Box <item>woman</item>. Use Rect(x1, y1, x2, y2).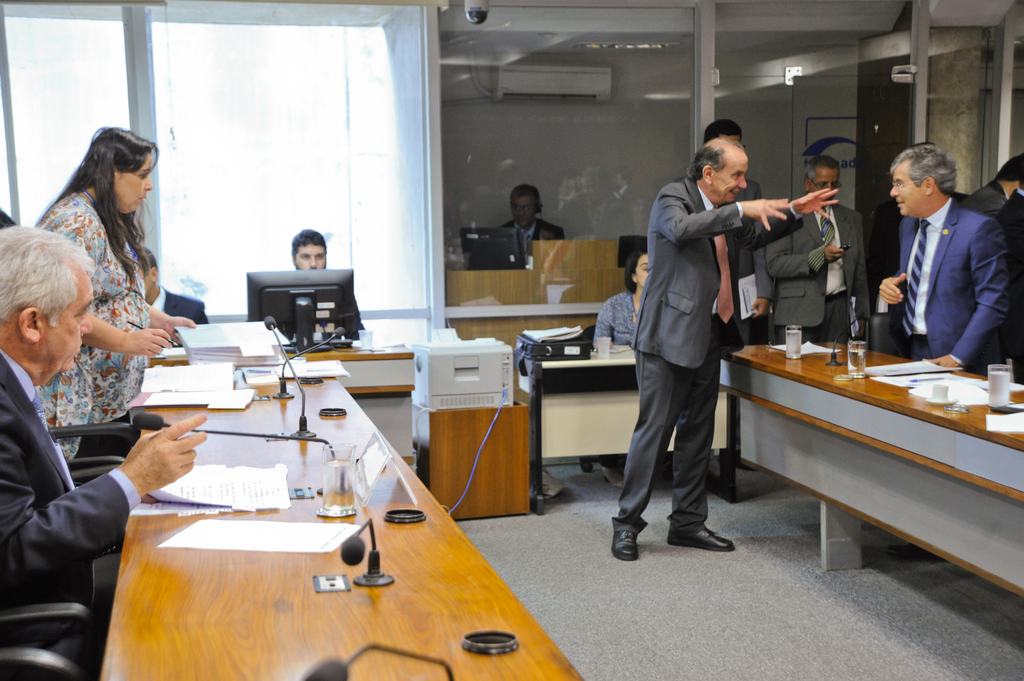
Rect(590, 243, 656, 488).
